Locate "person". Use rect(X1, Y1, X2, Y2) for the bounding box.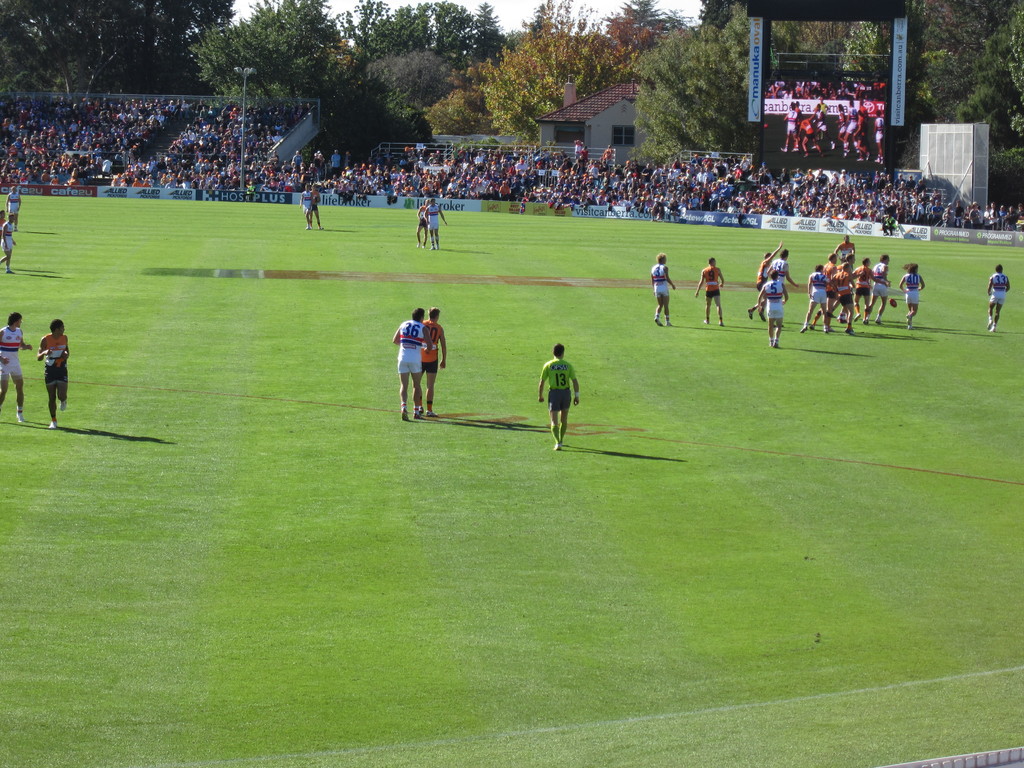
rect(831, 260, 857, 330).
